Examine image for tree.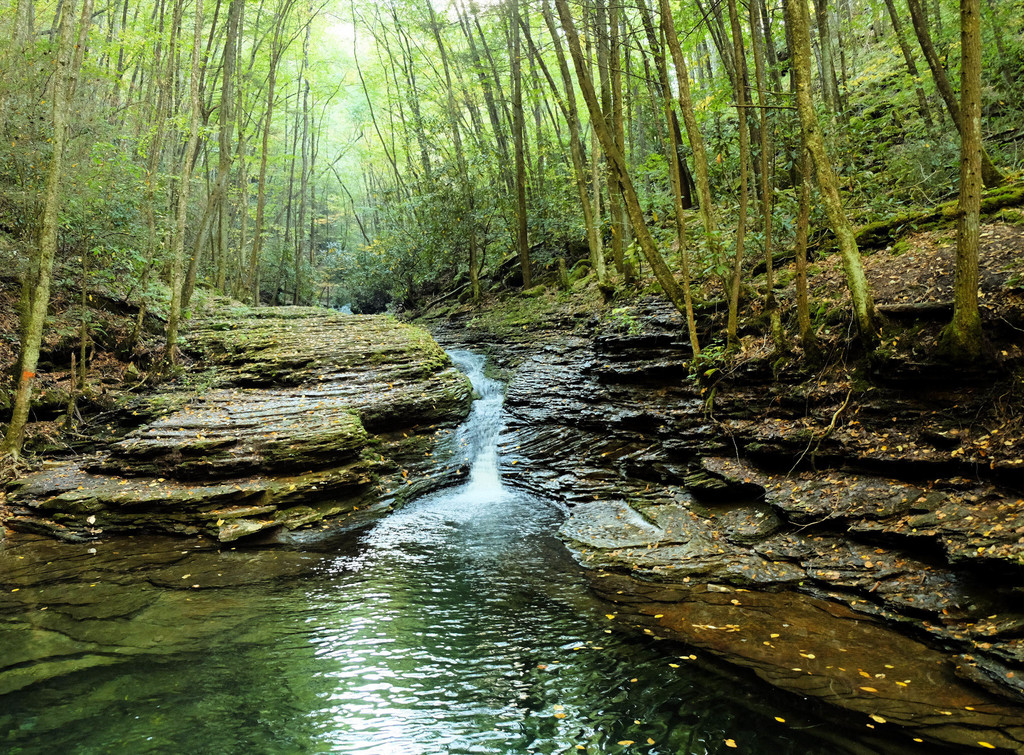
Examination result: 84:0:160:262.
